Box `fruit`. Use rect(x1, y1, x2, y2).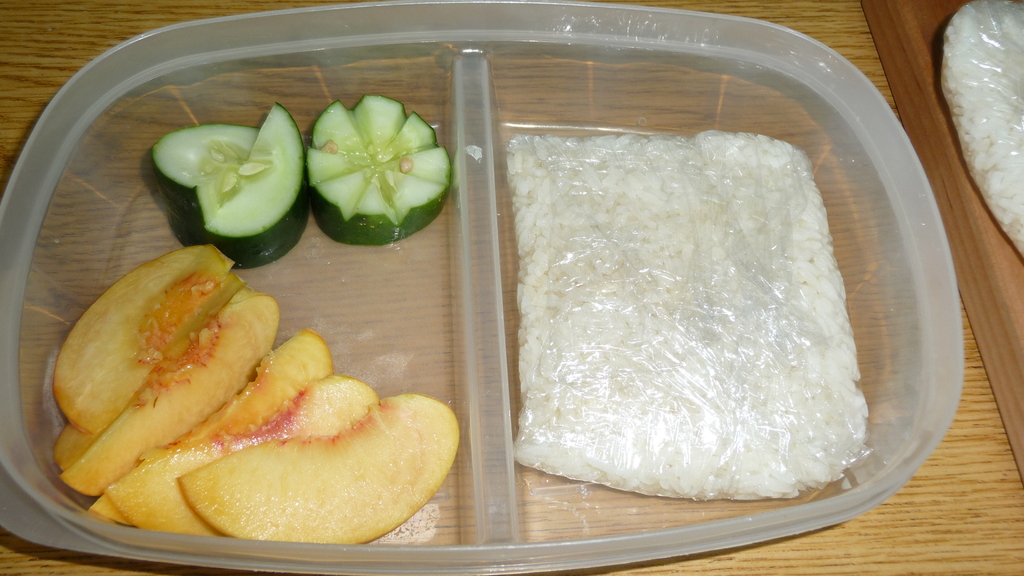
rect(68, 289, 275, 502).
